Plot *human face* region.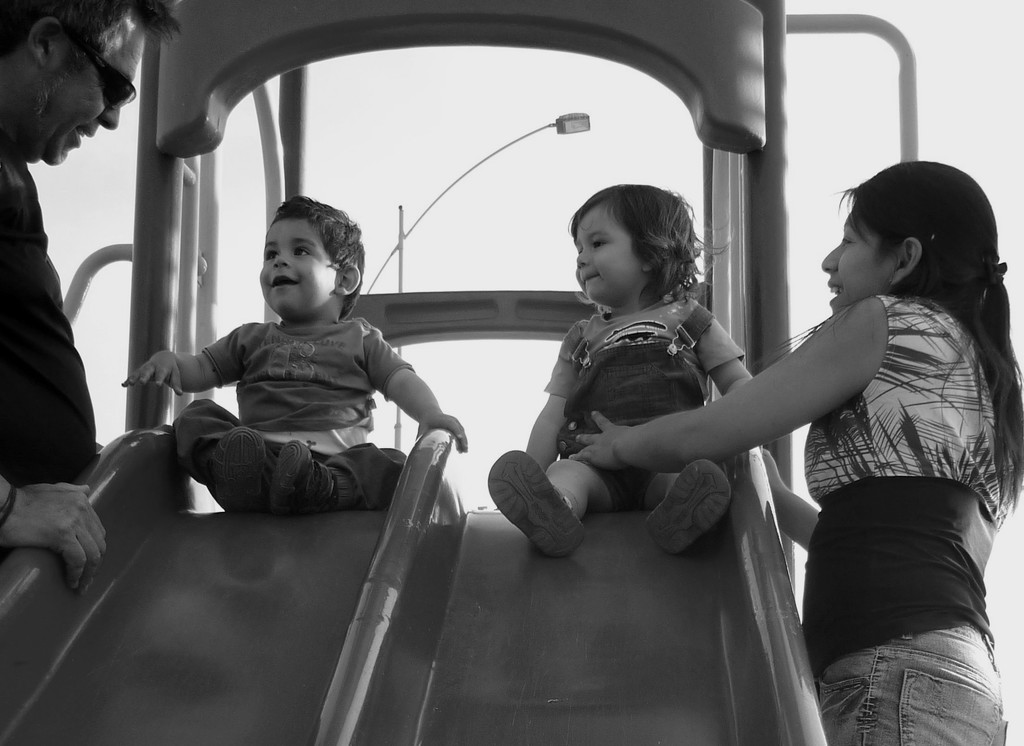
Plotted at bbox=[576, 200, 639, 308].
